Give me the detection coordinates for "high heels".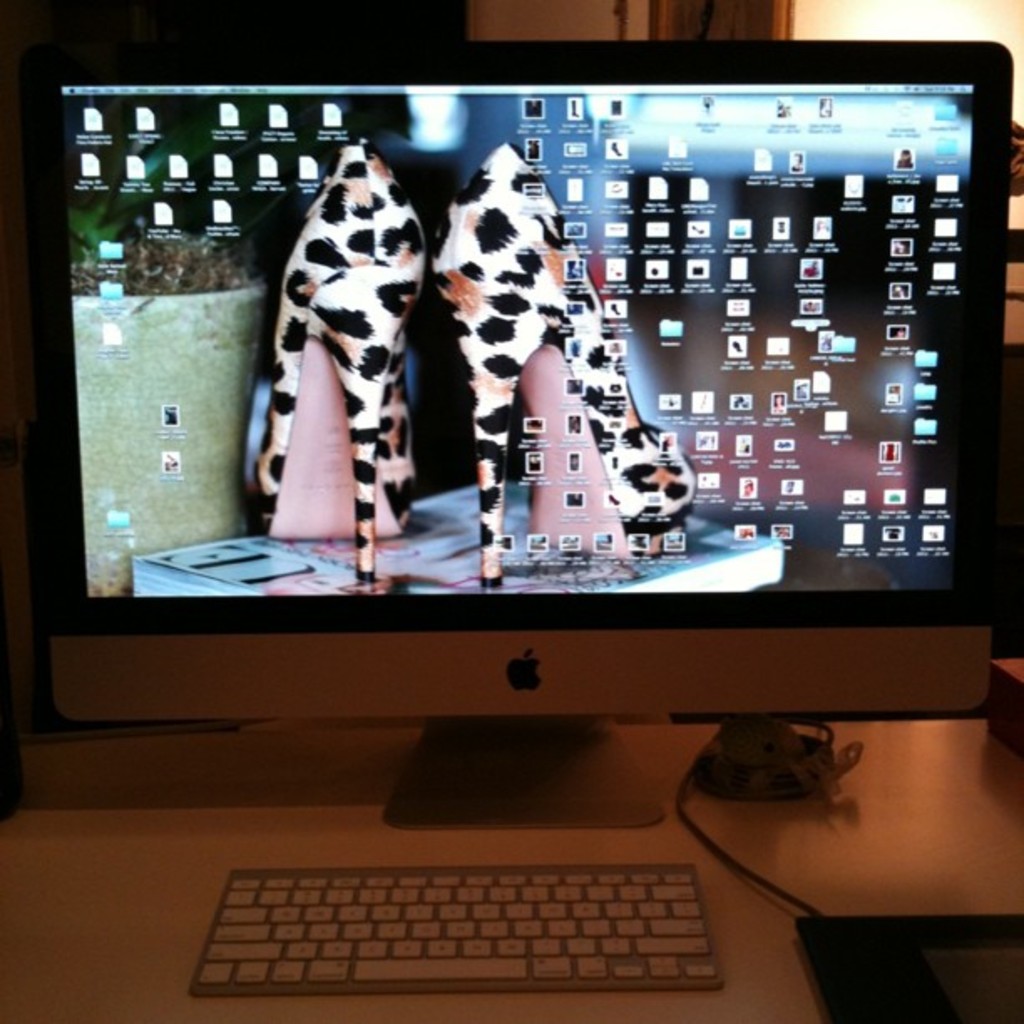
l=258, t=141, r=415, b=592.
